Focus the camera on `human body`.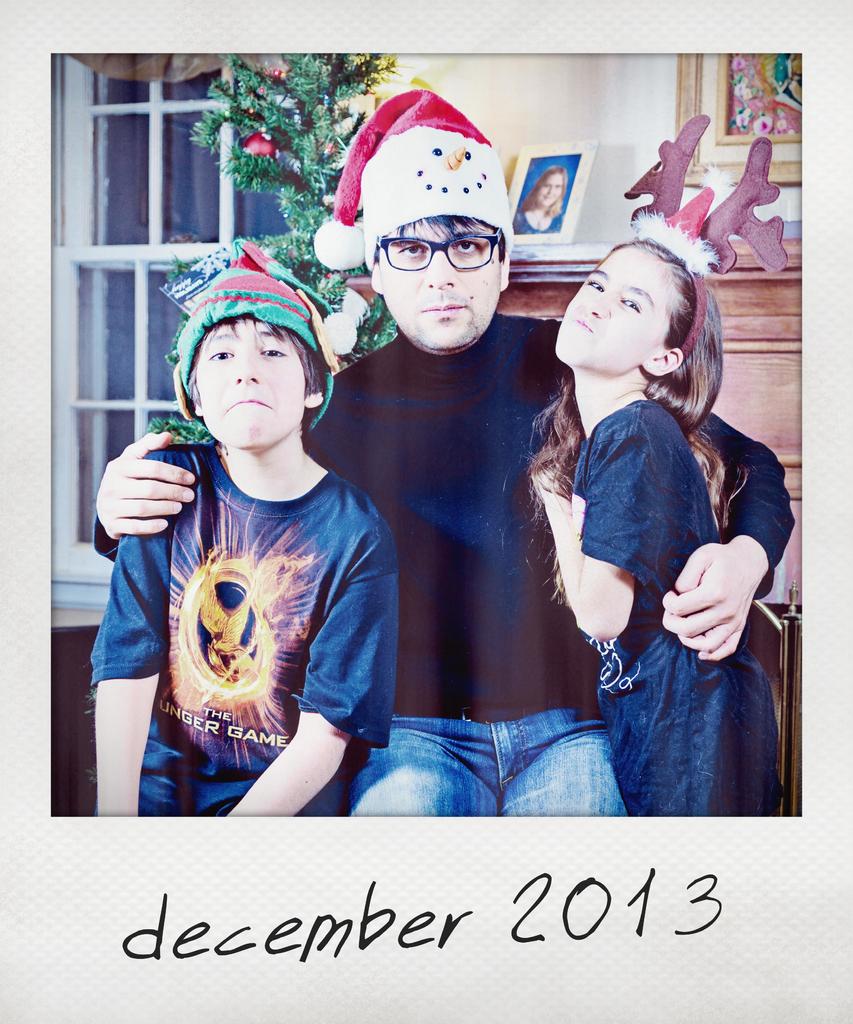
Focus region: [87, 311, 802, 813].
